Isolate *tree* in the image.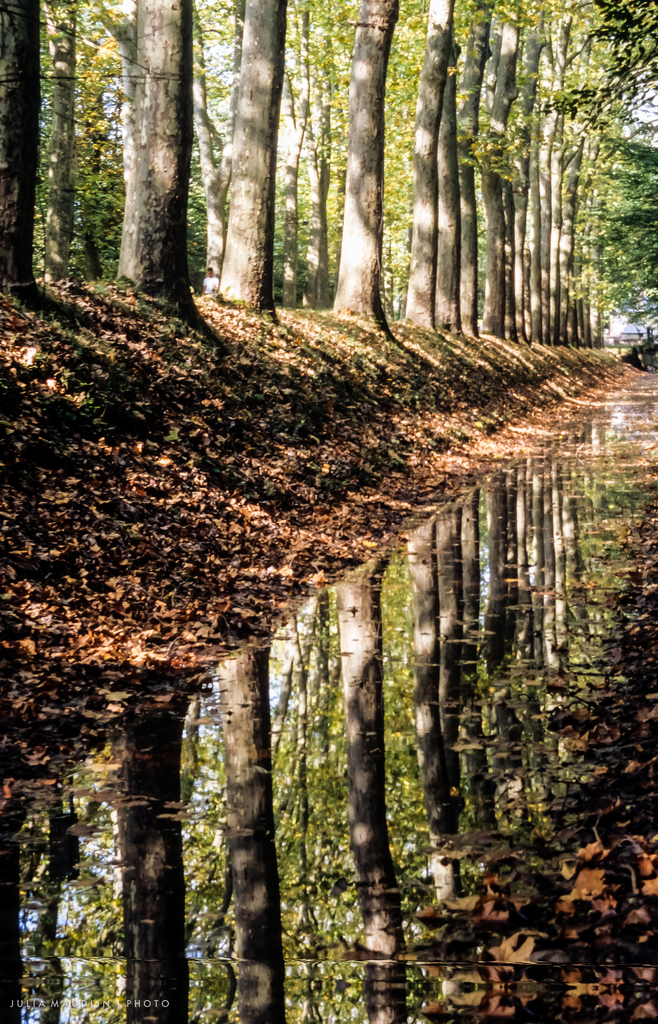
Isolated region: bbox=(0, 0, 83, 301).
